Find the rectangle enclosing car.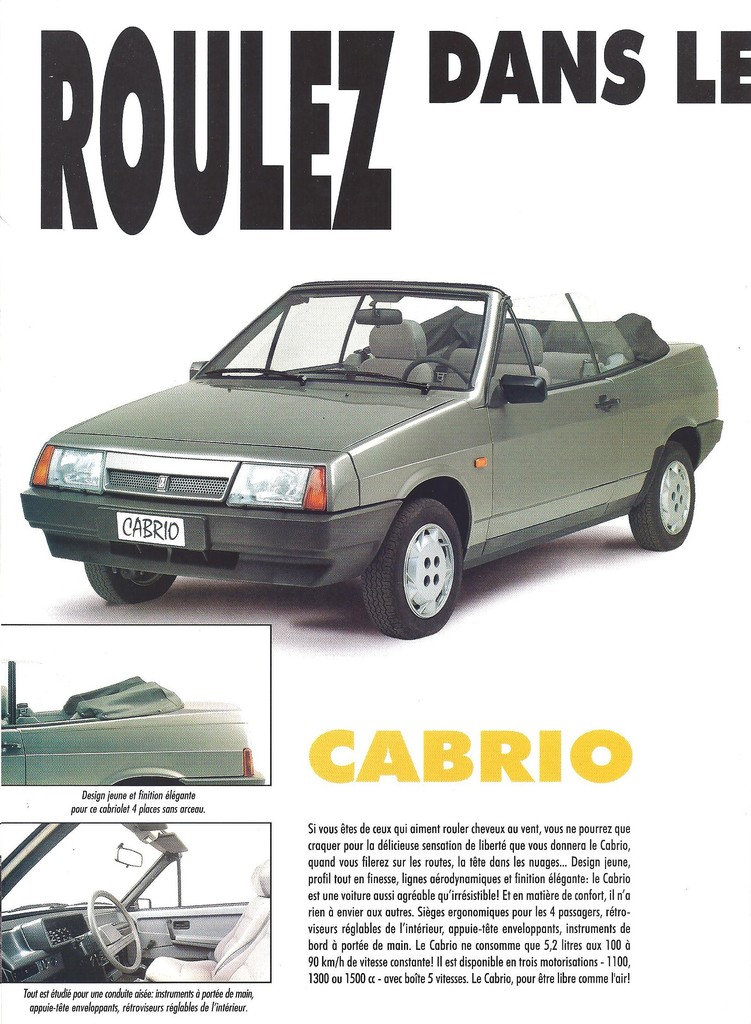
(1,824,273,986).
